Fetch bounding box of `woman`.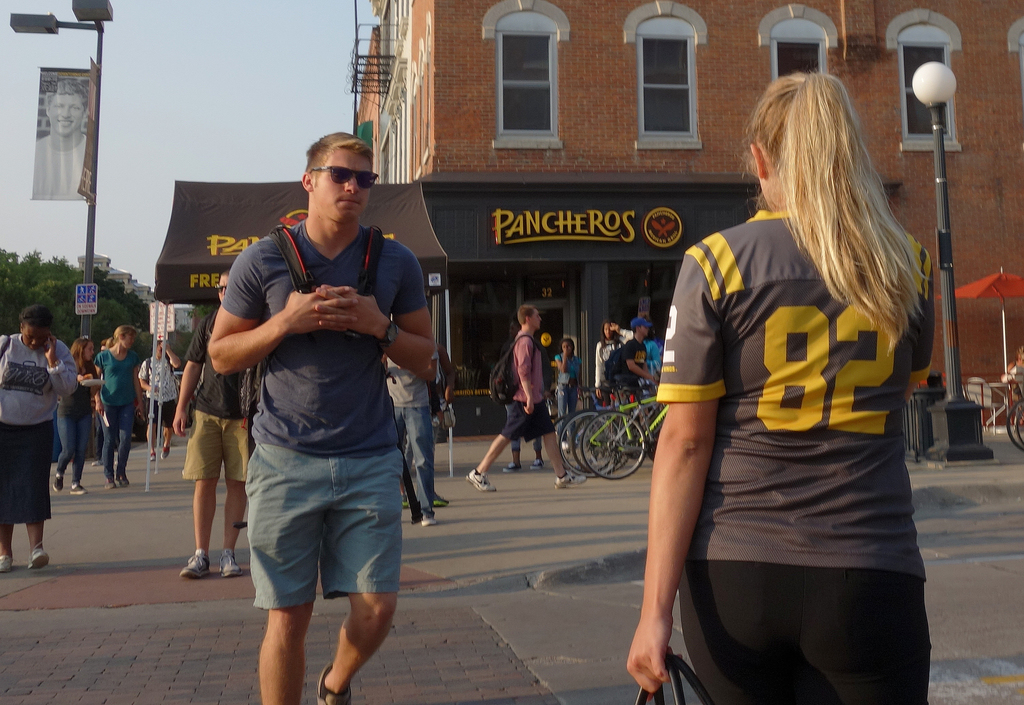
Bbox: rect(50, 336, 102, 496).
